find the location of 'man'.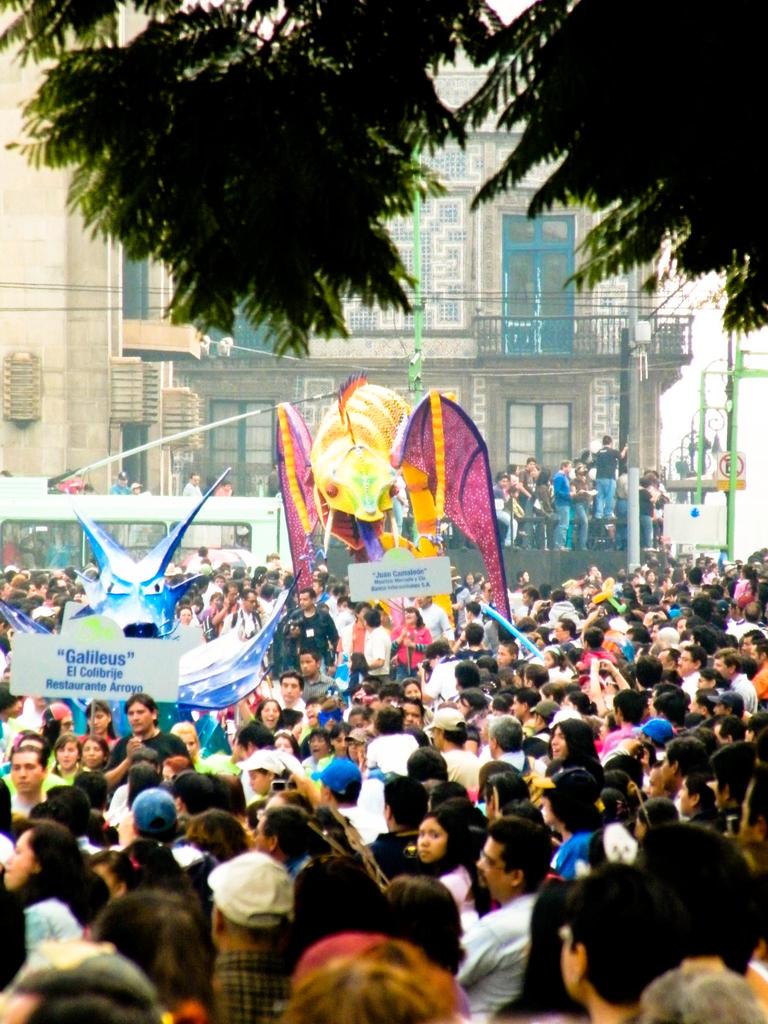
Location: (x1=100, y1=680, x2=221, y2=799).
